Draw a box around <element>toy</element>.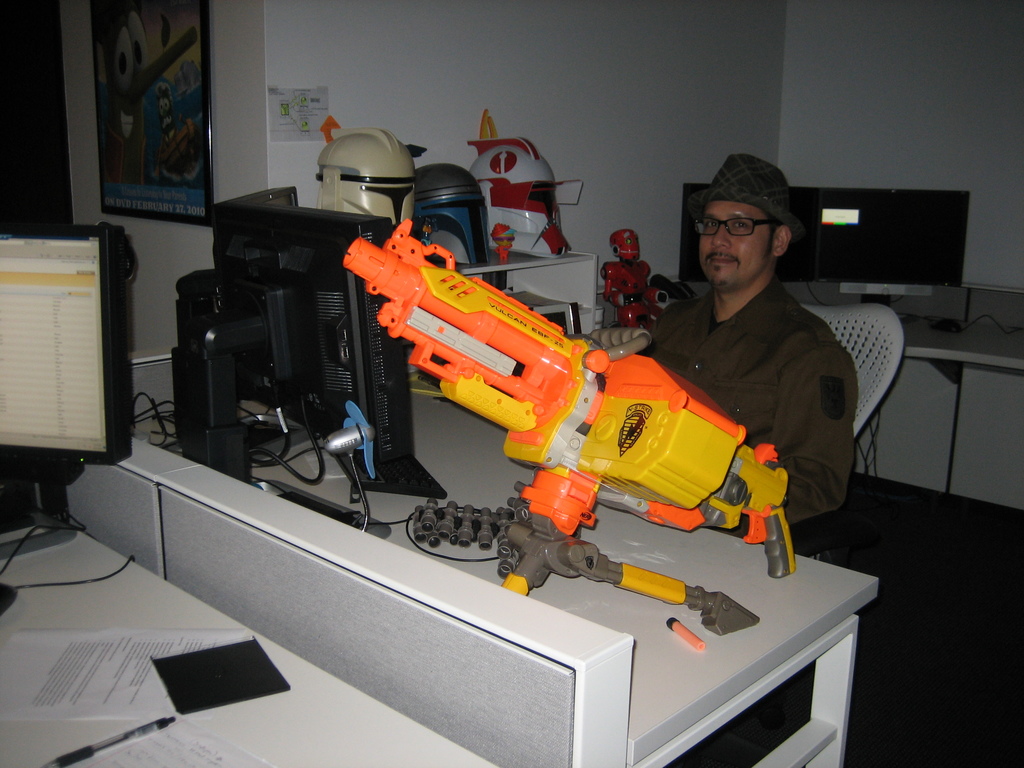
crop(472, 110, 569, 259).
